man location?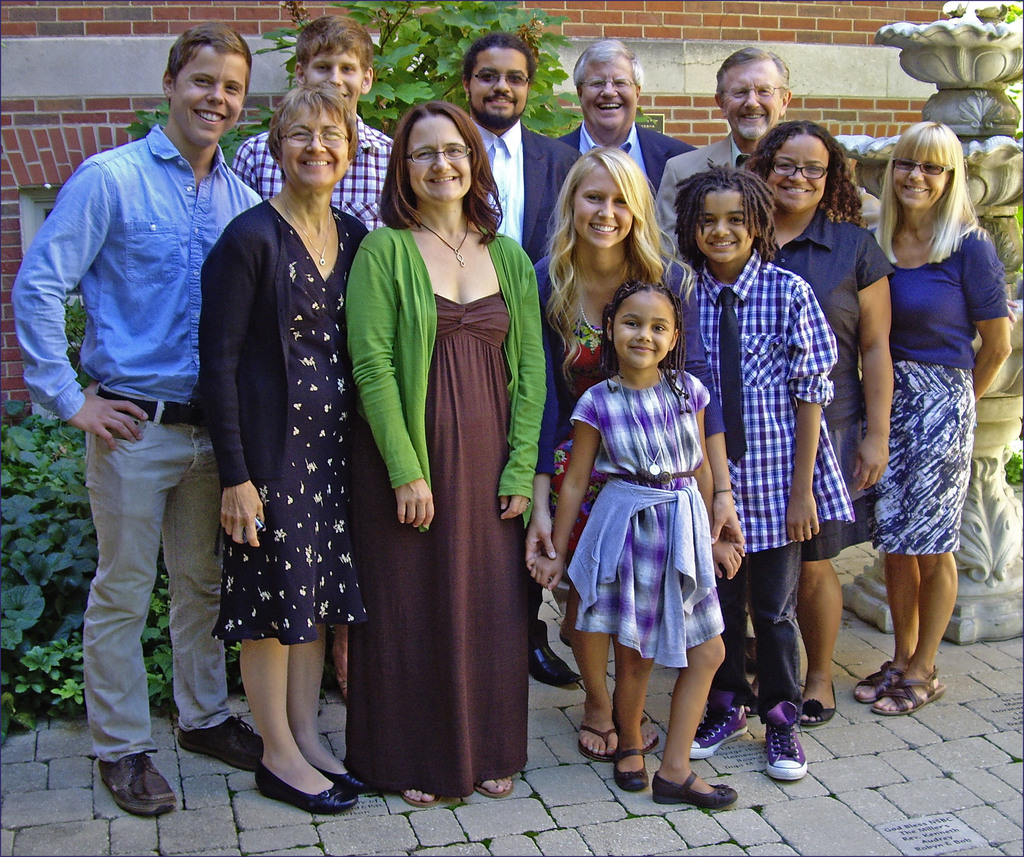
bbox=[234, 14, 392, 232]
